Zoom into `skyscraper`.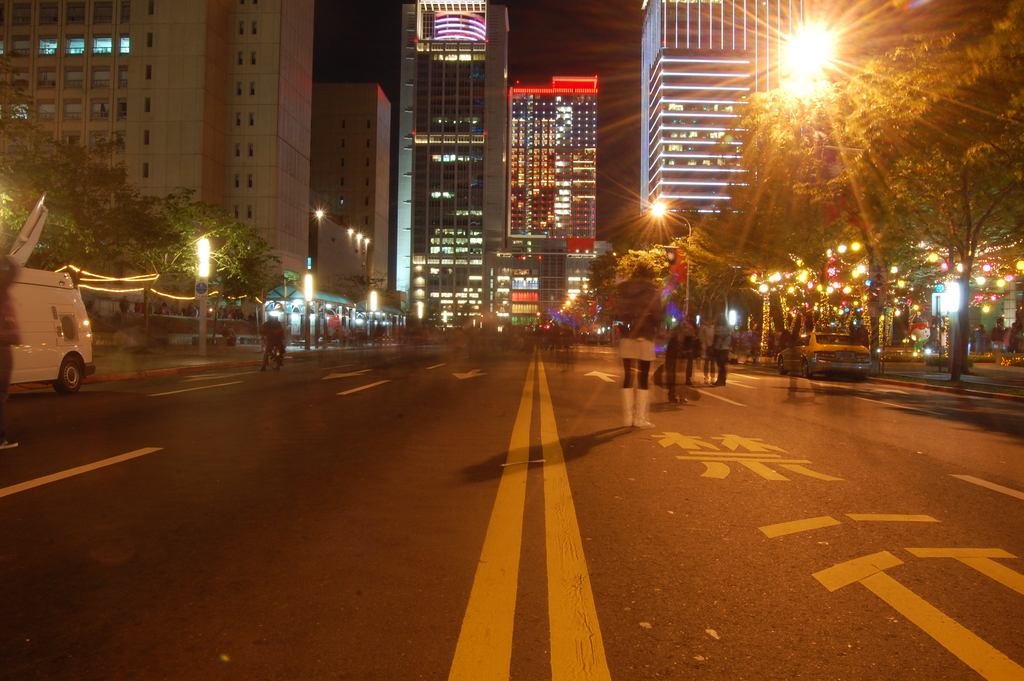
Zoom target: (left=386, top=0, right=516, bottom=331).
